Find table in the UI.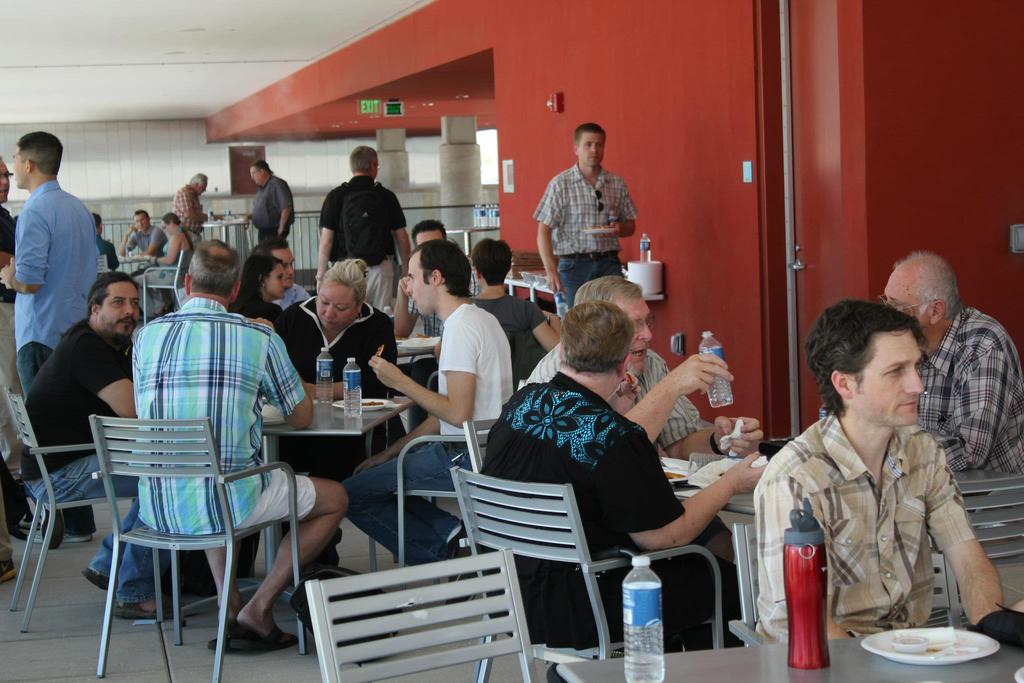
UI element at detection(200, 214, 252, 252).
